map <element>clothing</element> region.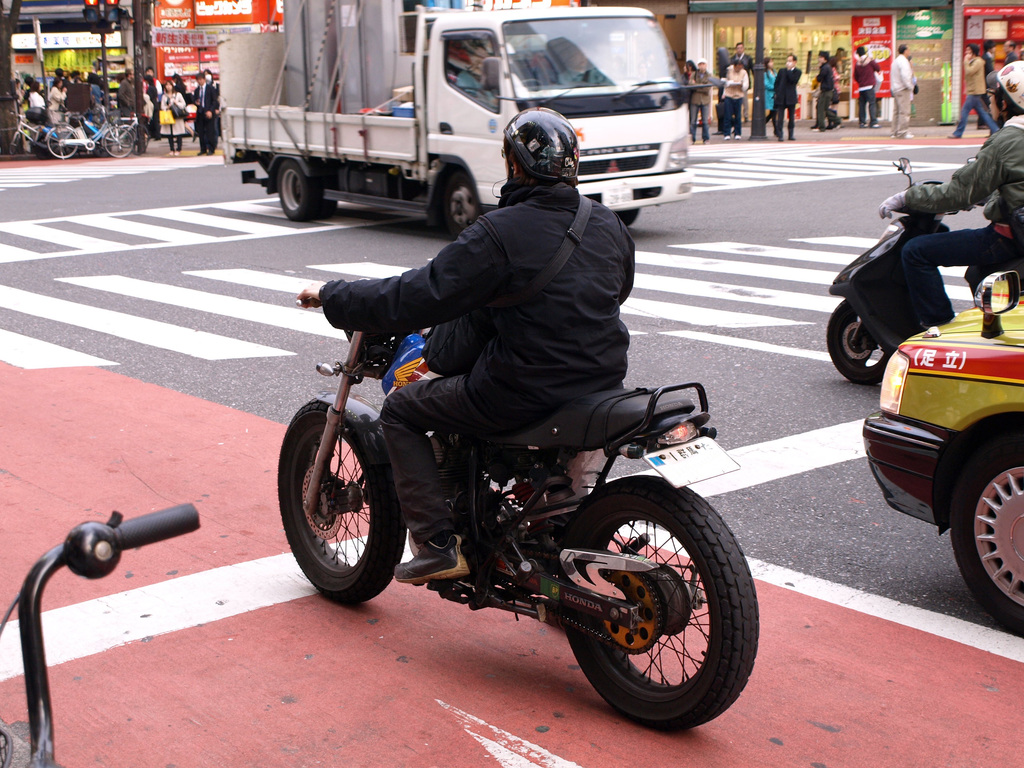
Mapped to crop(850, 57, 886, 128).
